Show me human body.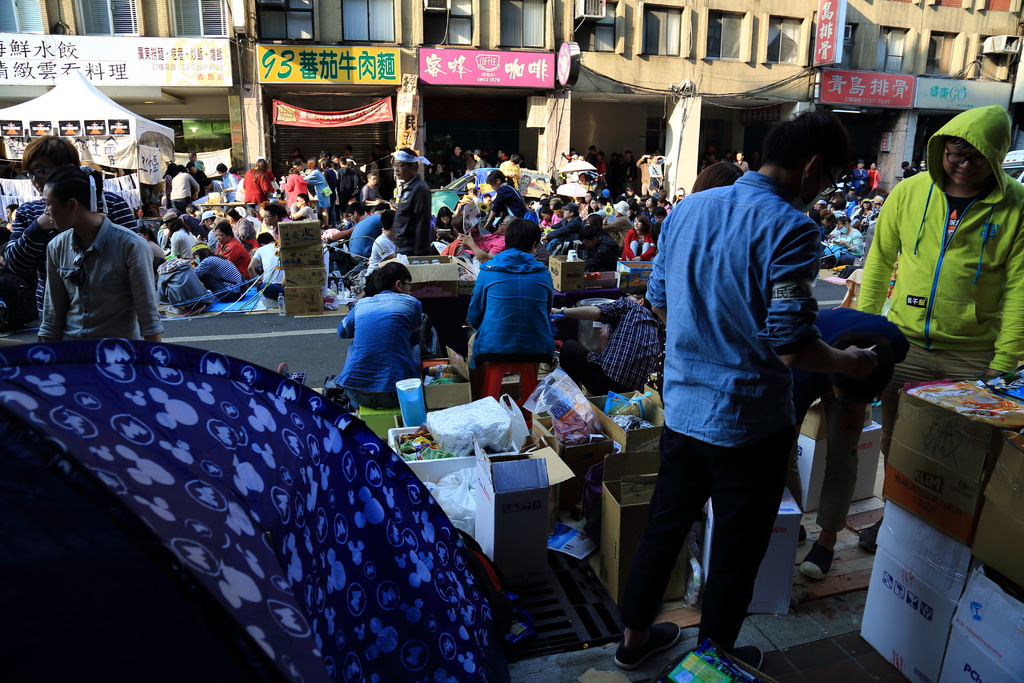
human body is here: 367,209,396,281.
